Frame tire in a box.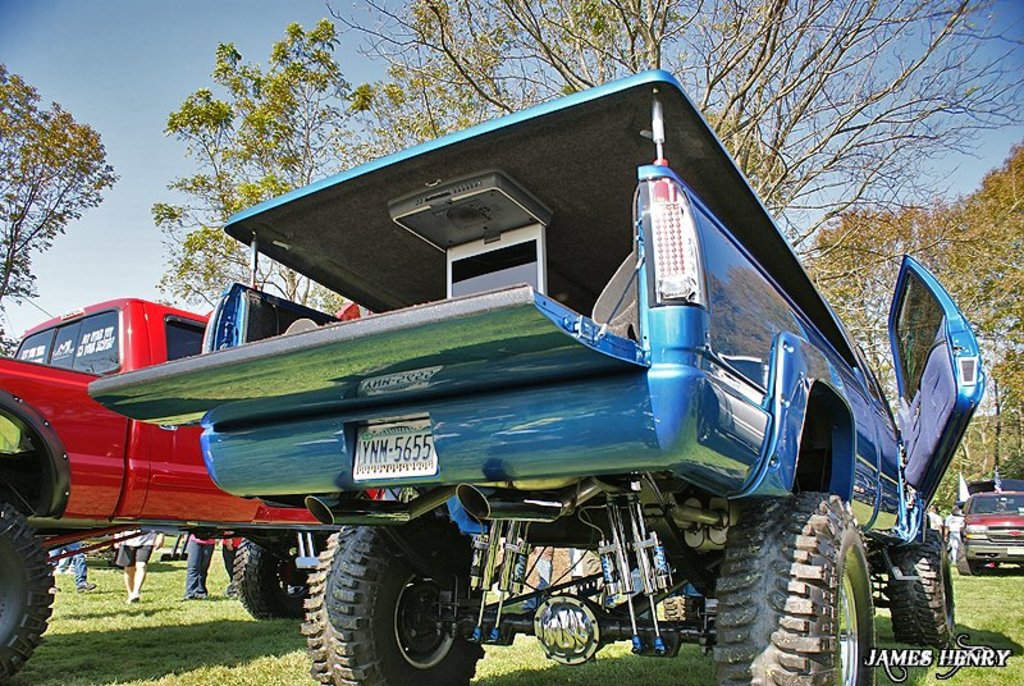
[left=708, top=498, right=873, bottom=678].
